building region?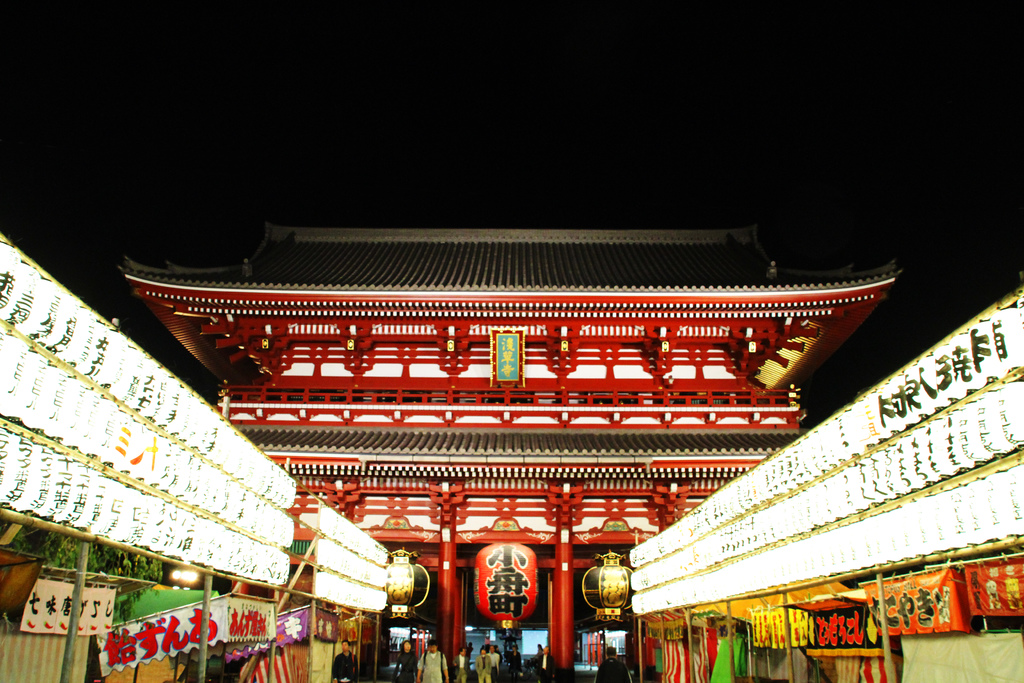
{"left": 118, "top": 211, "right": 905, "bottom": 680}
